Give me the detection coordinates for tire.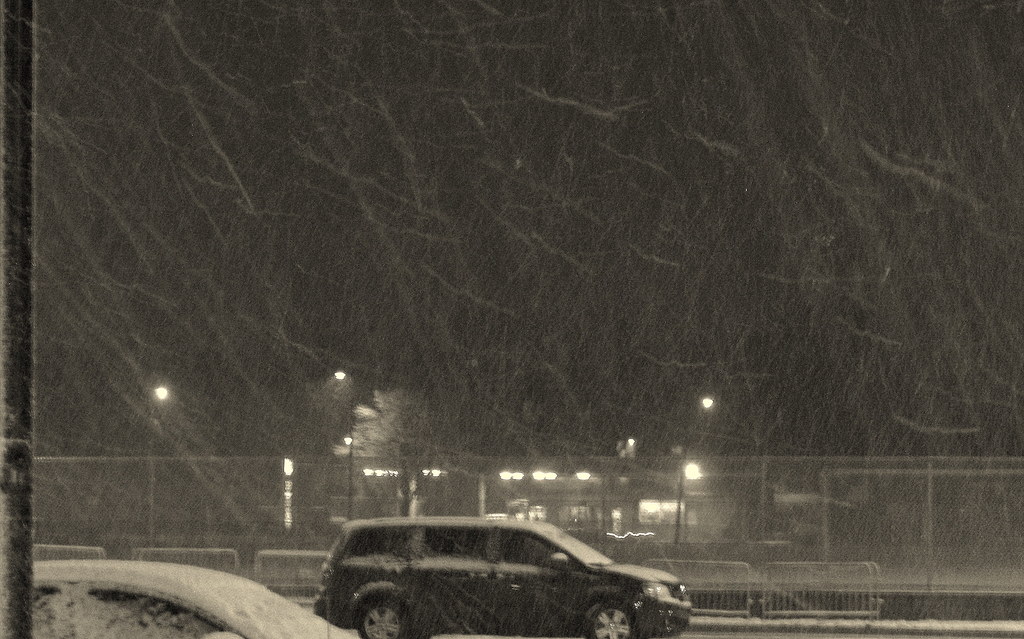
rect(360, 590, 417, 638).
